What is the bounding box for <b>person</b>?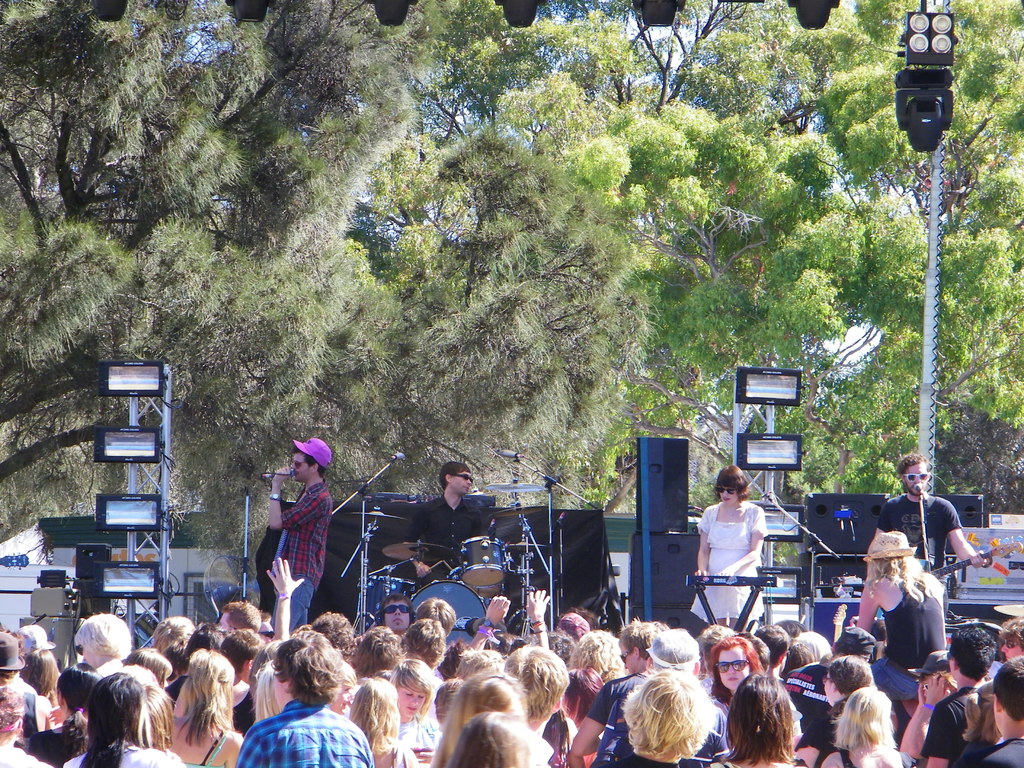
[388, 661, 441, 767].
